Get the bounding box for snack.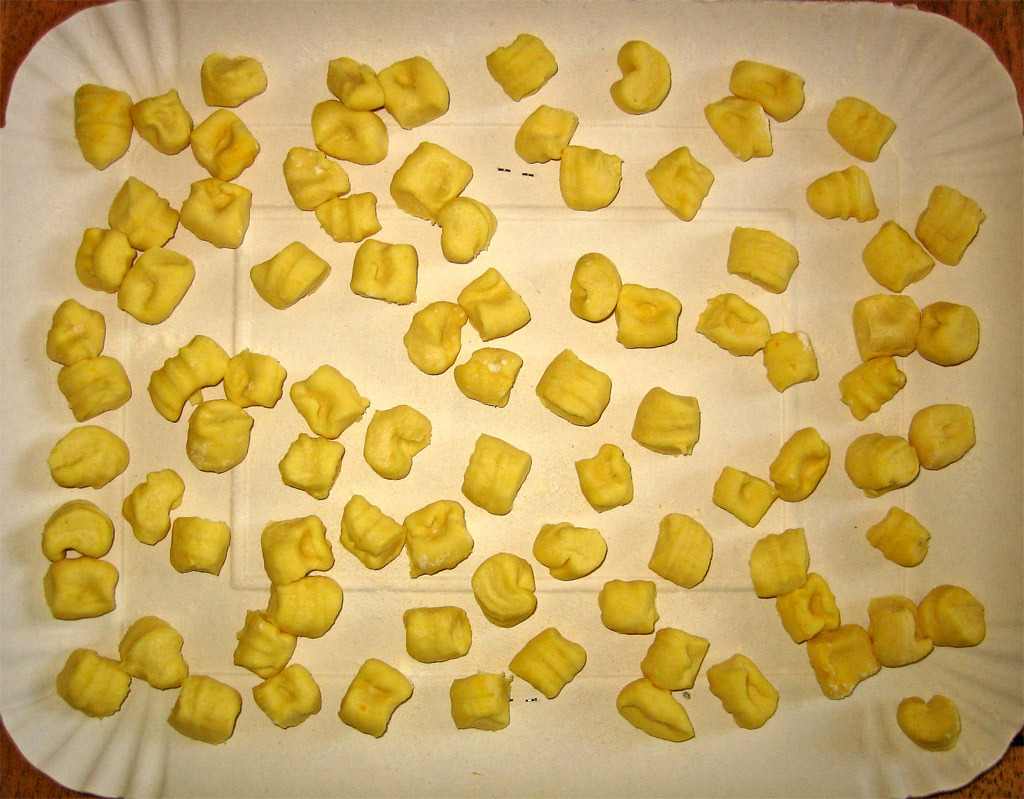
[43,296,105,365].
